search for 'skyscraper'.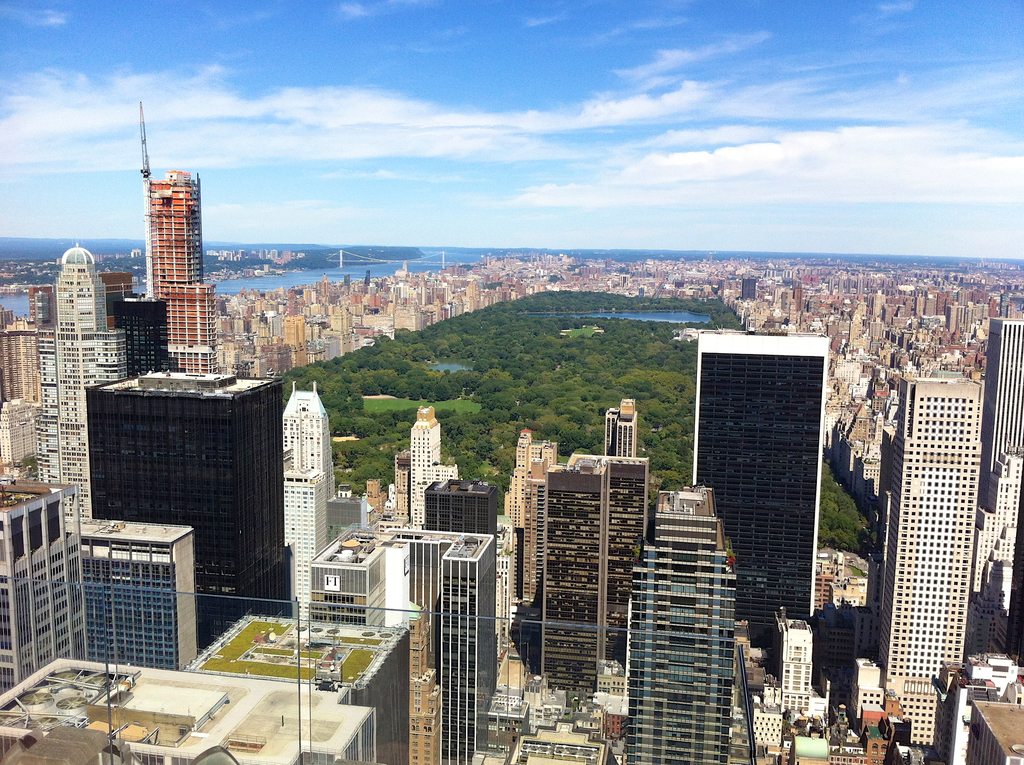
Found at bbox=[604, 398, 639, 456].
